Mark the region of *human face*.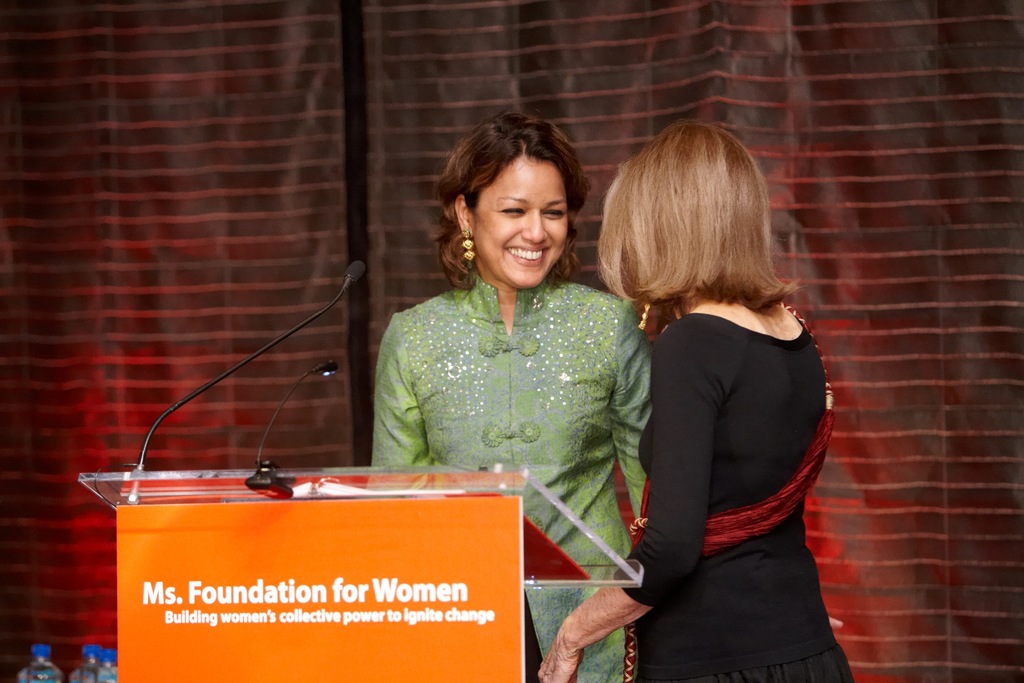
Region: bbox=(471, 159, 570, 291).
